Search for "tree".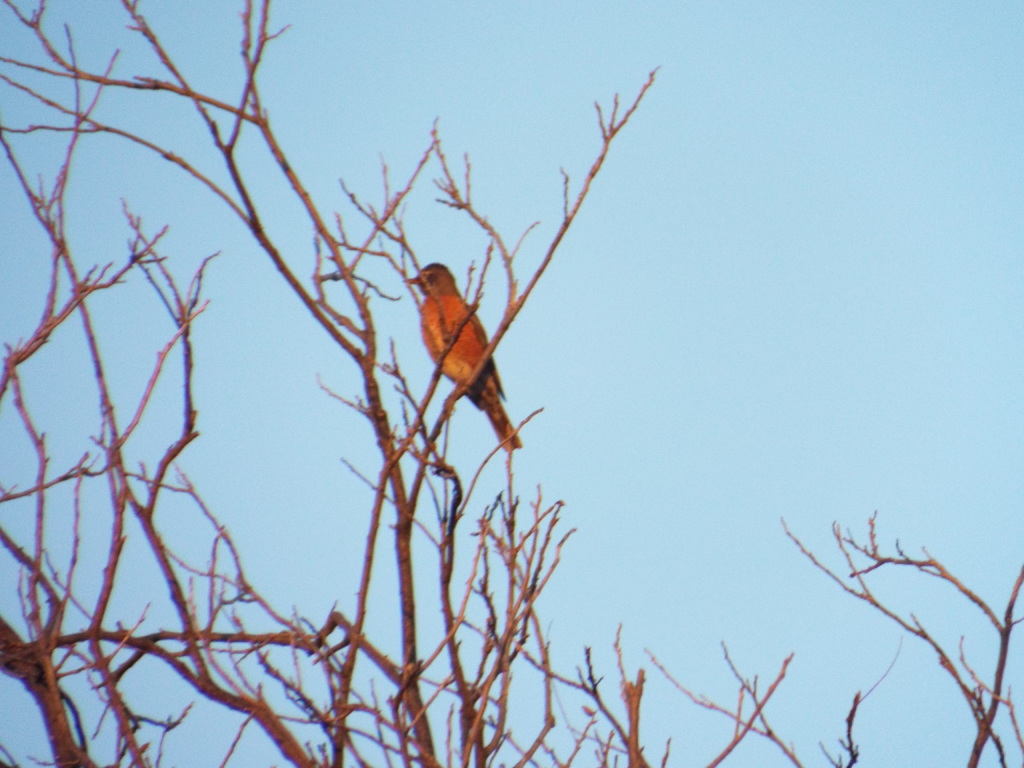
Found at [0,0,1023,767].
